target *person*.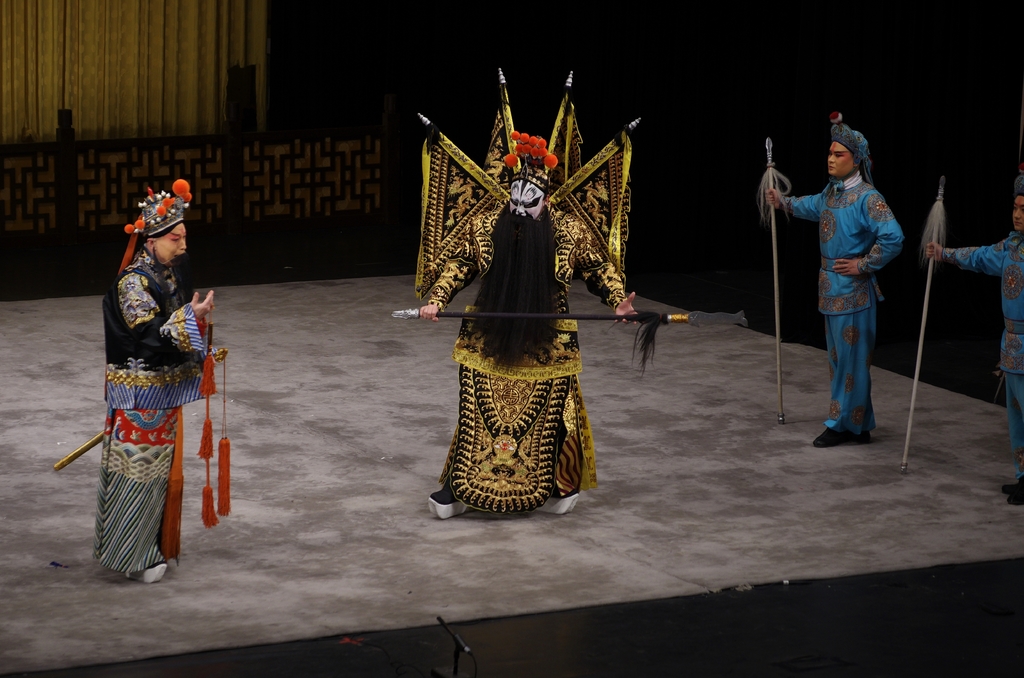
Target region: bbox=(103, 177, 214, 584).
